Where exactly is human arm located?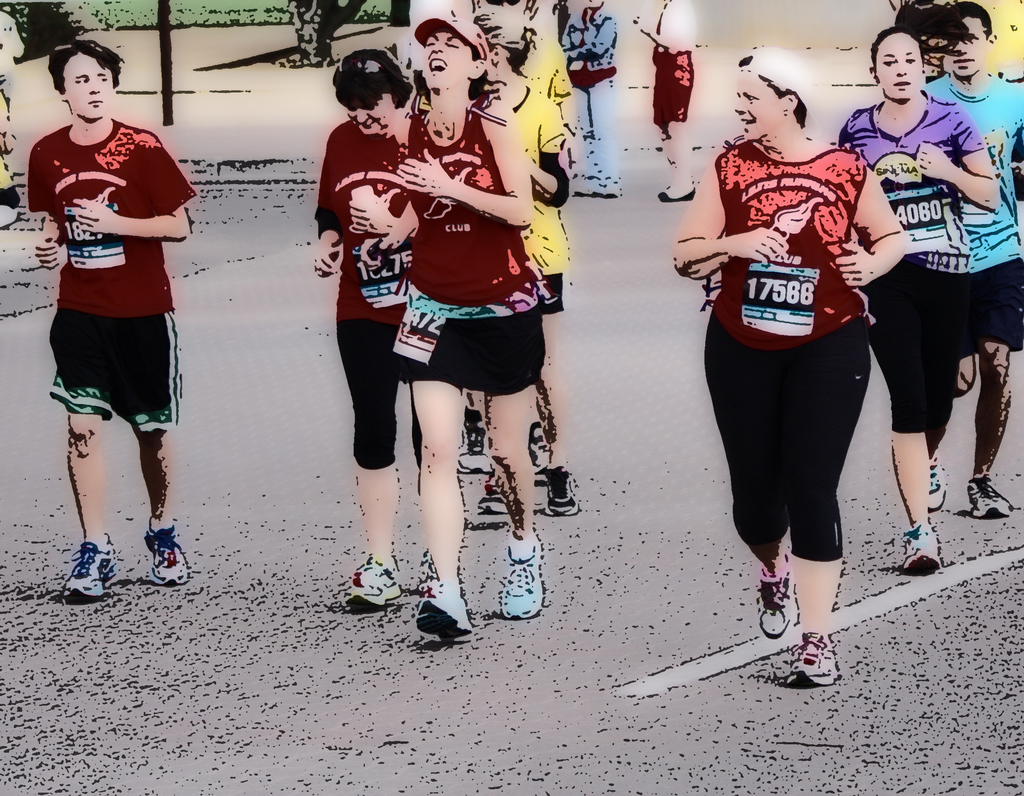
Its bounding box is box(525, 97, 577, 209).
